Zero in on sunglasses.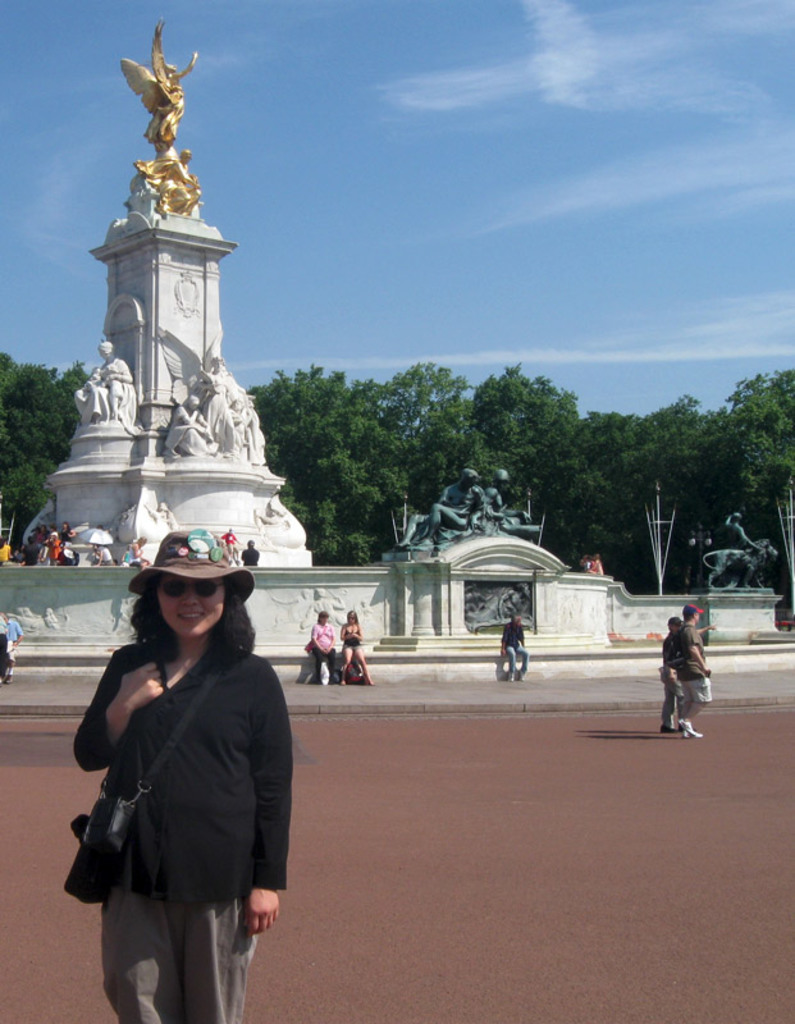
Zeroed in: 155/559/223/605.
